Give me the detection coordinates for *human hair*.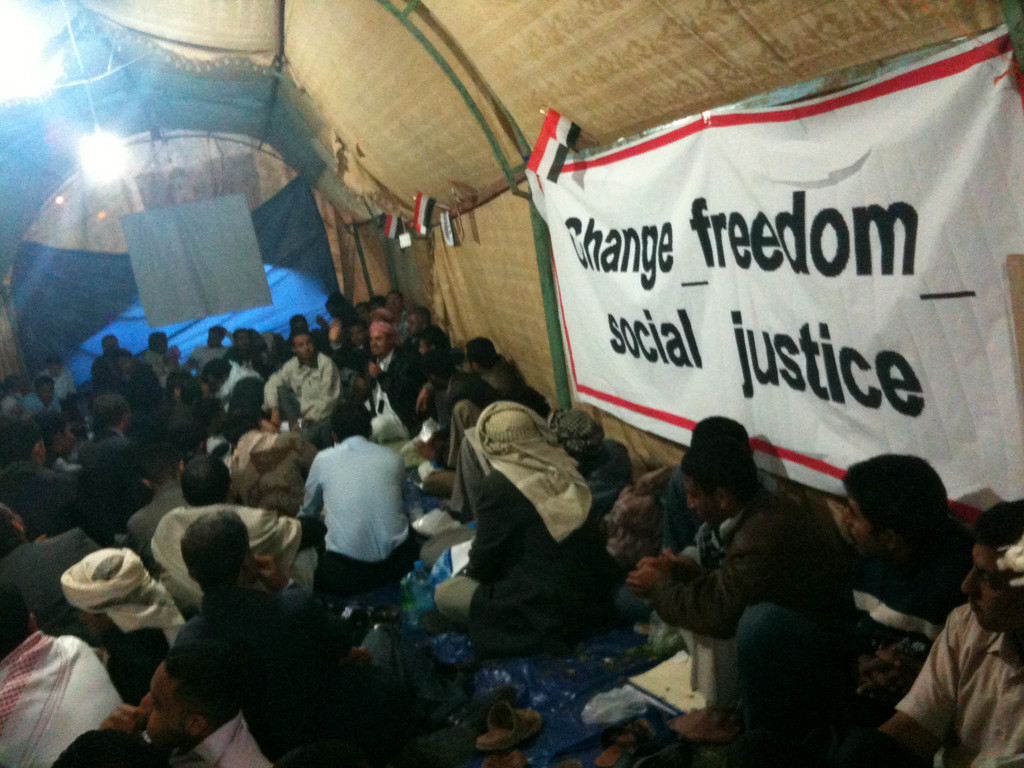
<region>227, 376, 266, 403</region>.
